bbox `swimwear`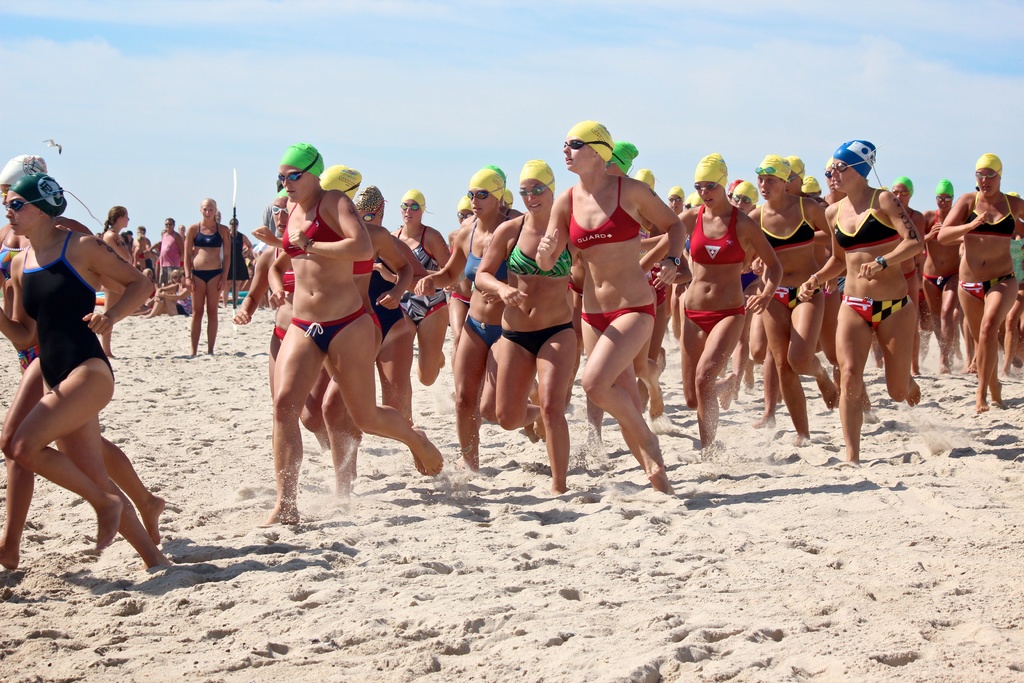
(275, 251, 298, 295)
